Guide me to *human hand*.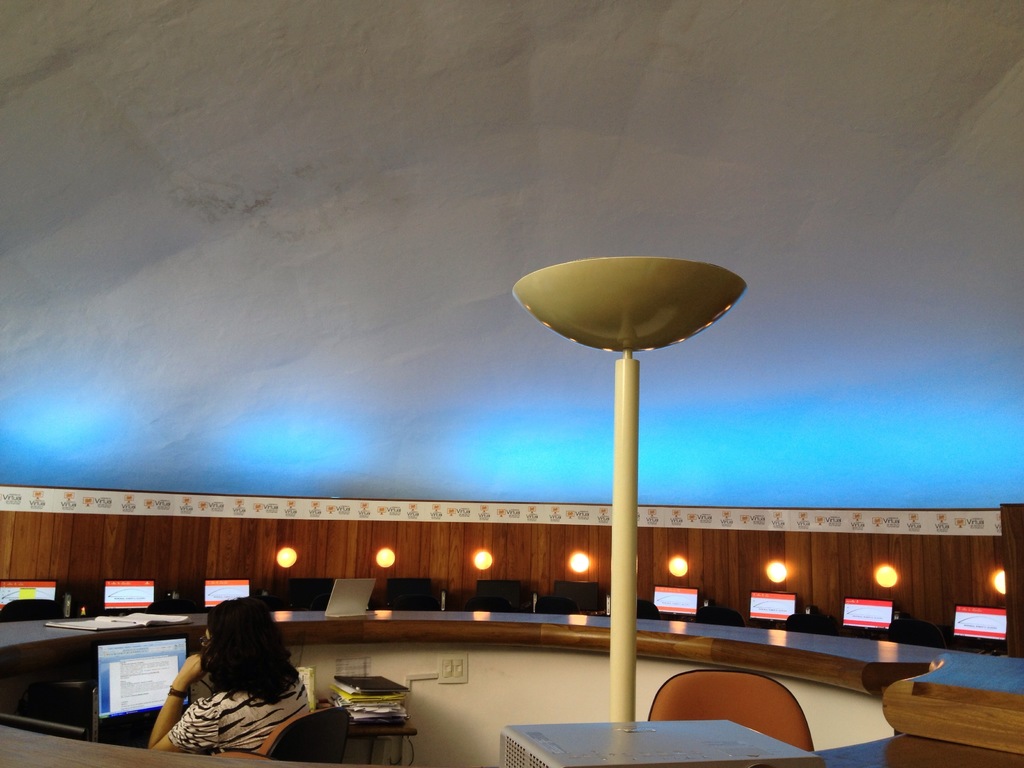
Guidance: left=177, top=653, right=208, bottom=683.
